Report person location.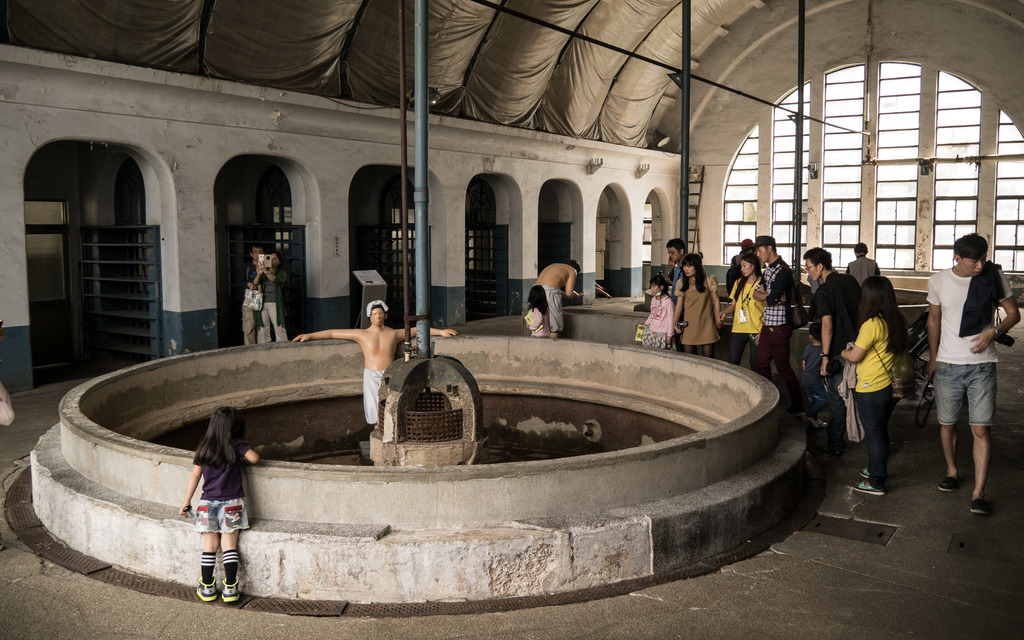
Report: l=837, t=272, r=911, b=498.
